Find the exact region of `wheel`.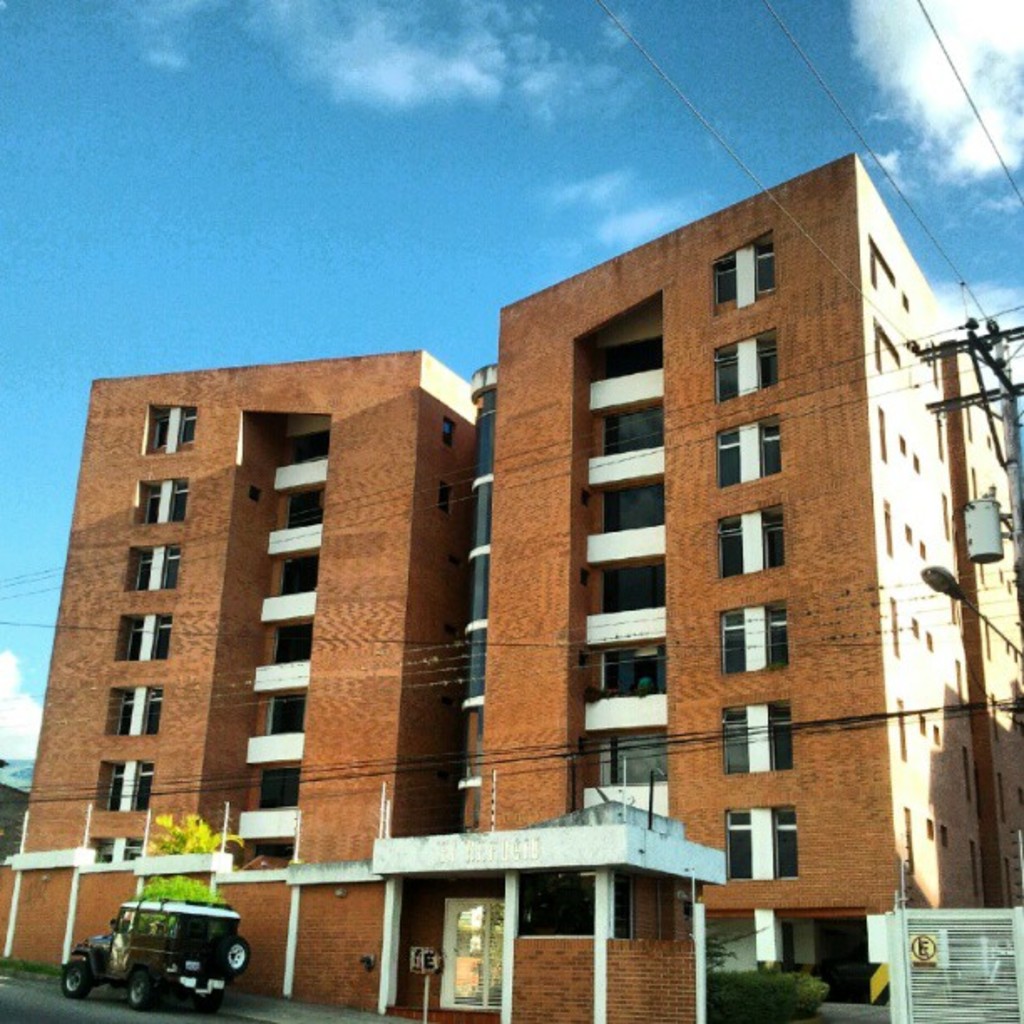
Exact region: rect(211, 930, 256, 982).
